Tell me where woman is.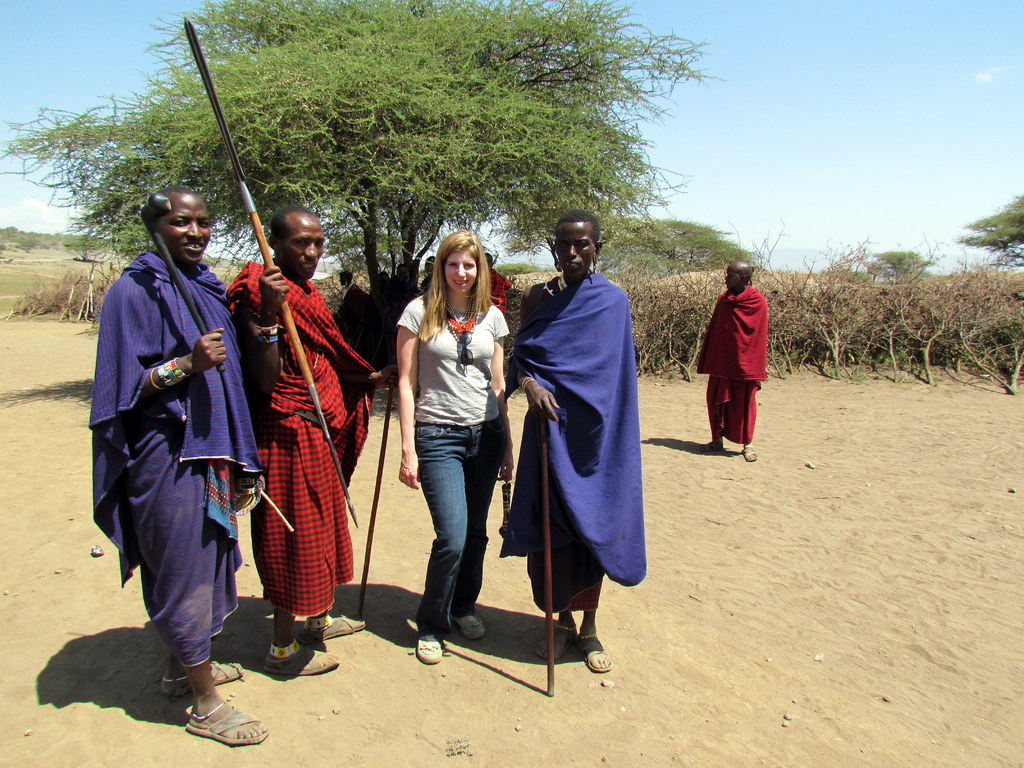
woman is at 377 216 519 695.
